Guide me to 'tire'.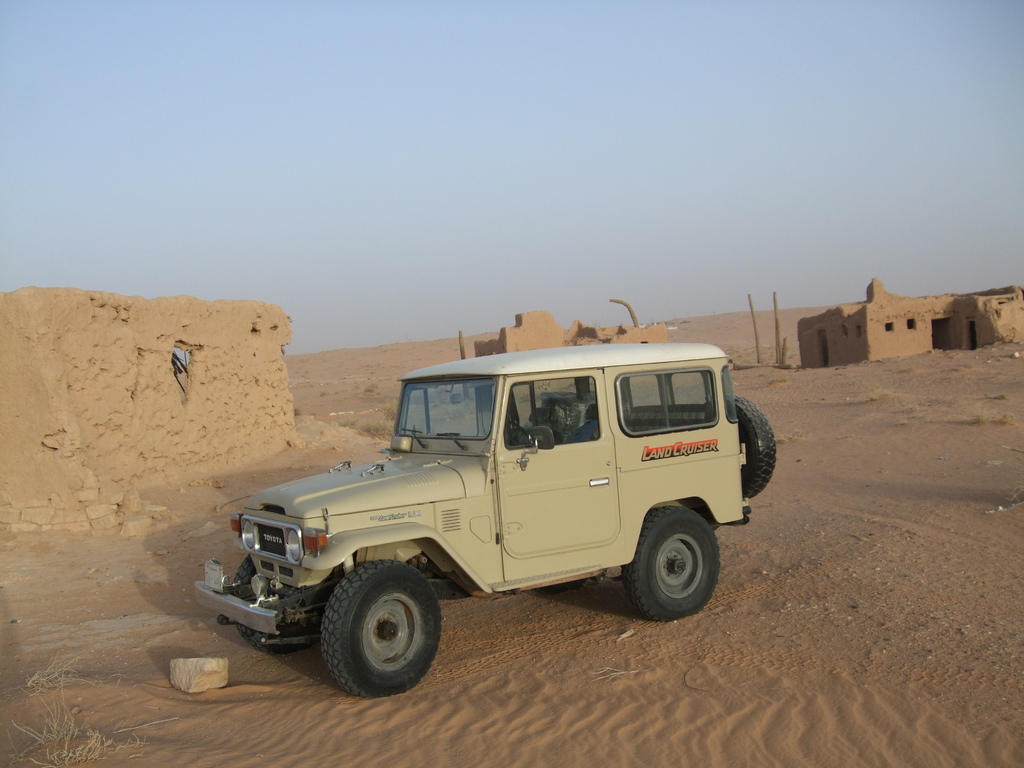
Guidance: detection(741, 394, 783, 512).
